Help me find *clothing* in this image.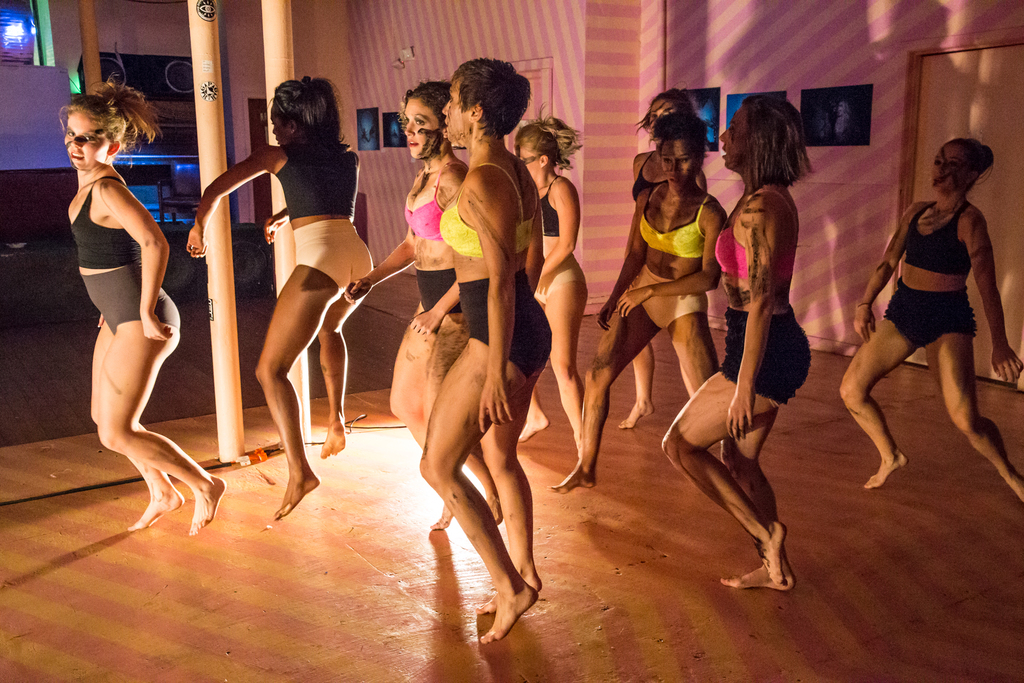
Found it: rect(703, 188, 798, 279).
